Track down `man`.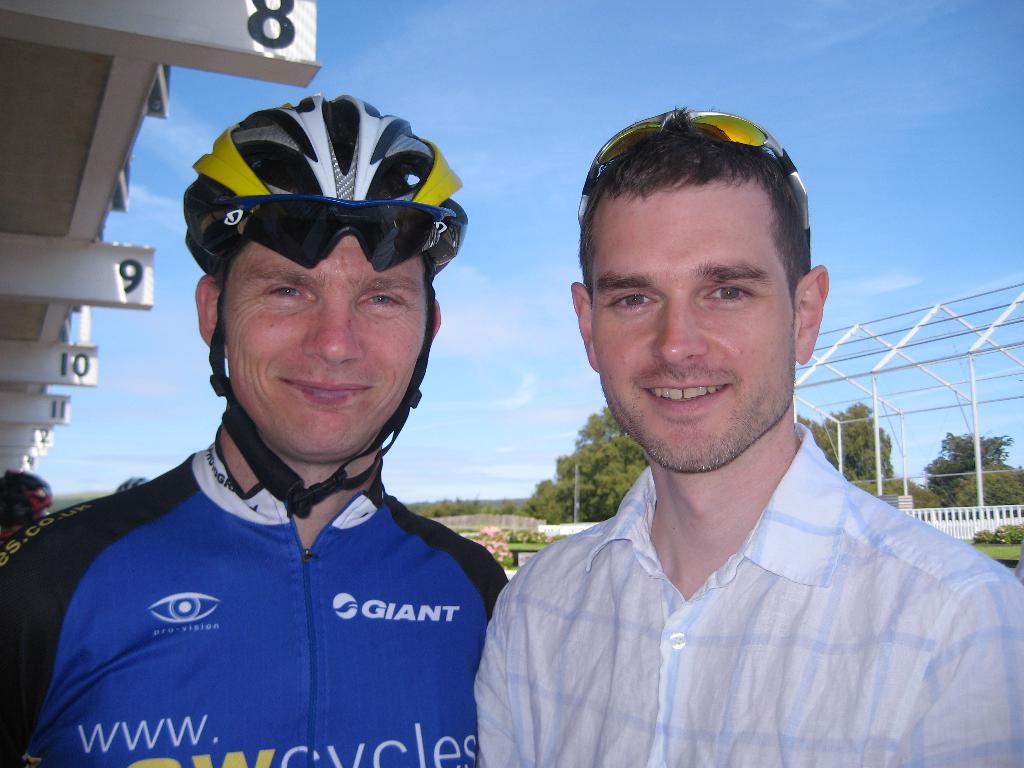
Tracked to pyautogui.locateOnScreen(446, 119, 1015, 753).
